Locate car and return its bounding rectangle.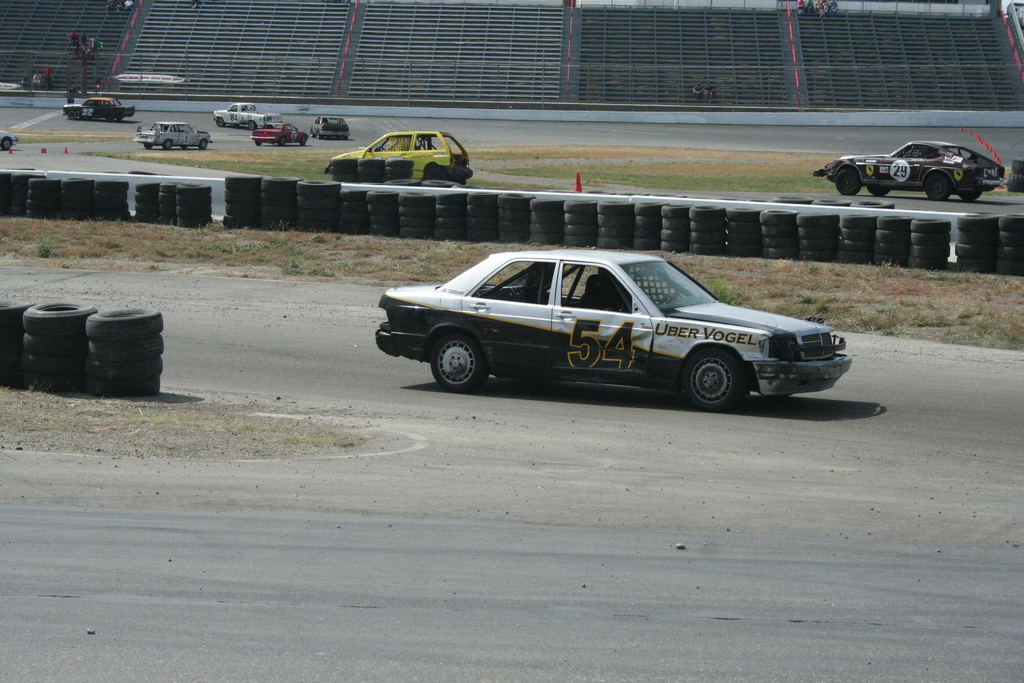
rect(129, 121, 213, 161).
